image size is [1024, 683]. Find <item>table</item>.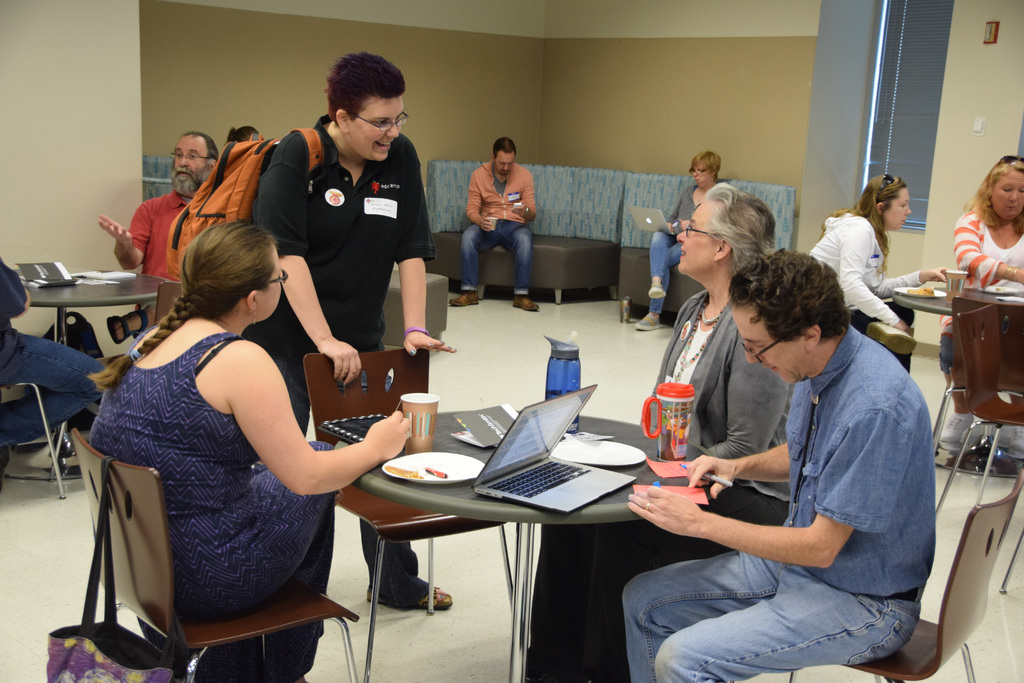
[x1=335, y1=404, x2=706, y2=682].
